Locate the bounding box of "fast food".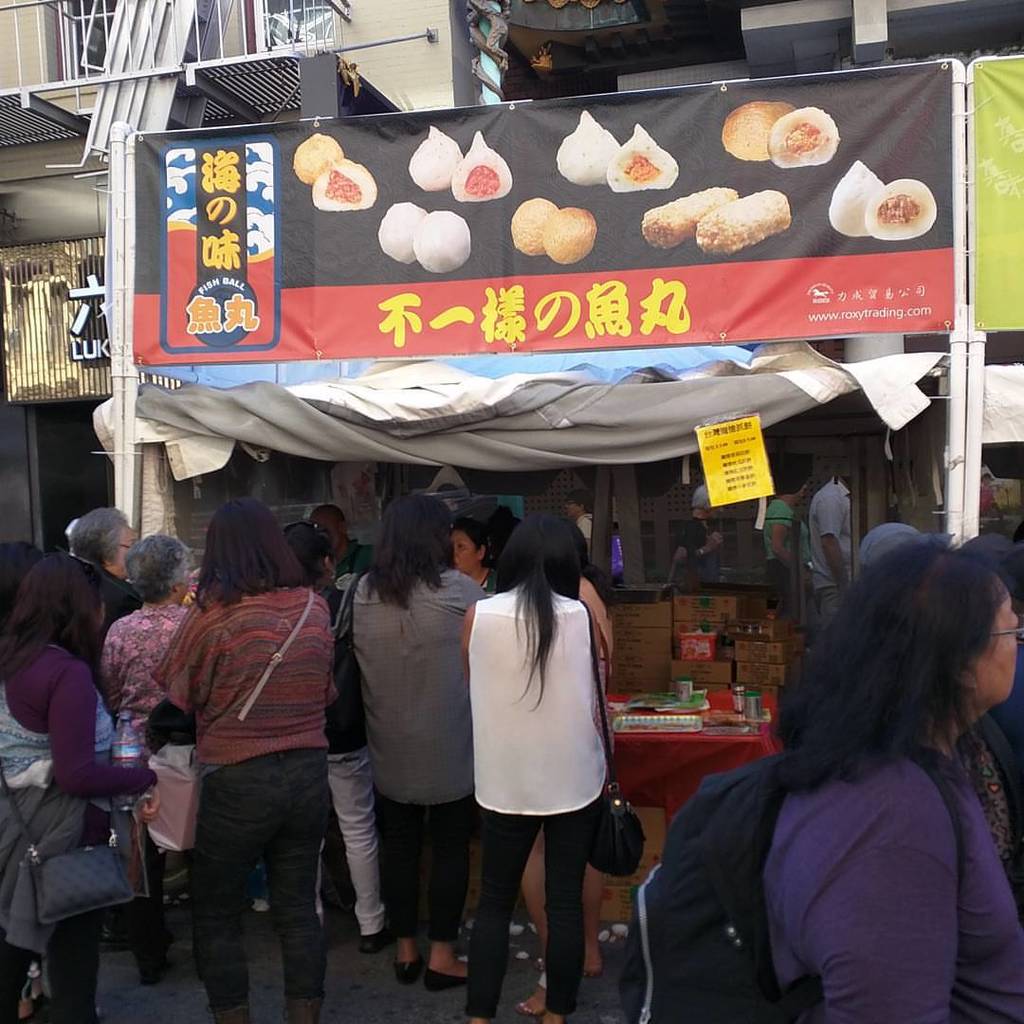
Bounding box: BBox(865, 171, 934, 238).
